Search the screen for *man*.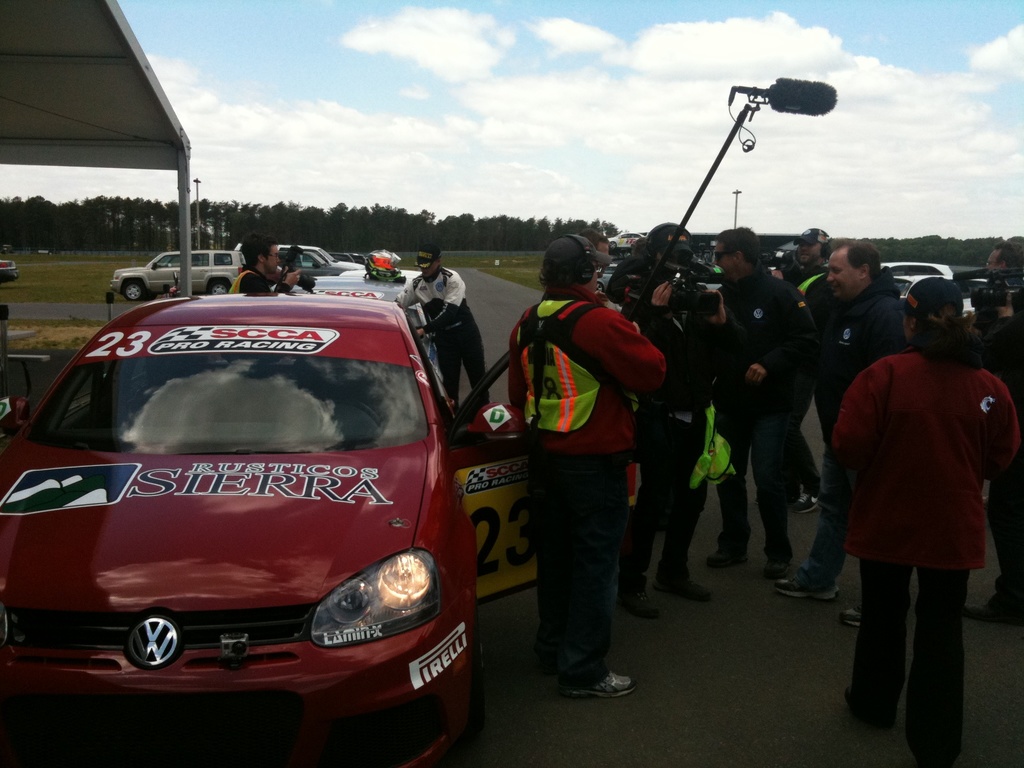
Found at <bbox>495, 228, 681, 700</bbox>.
